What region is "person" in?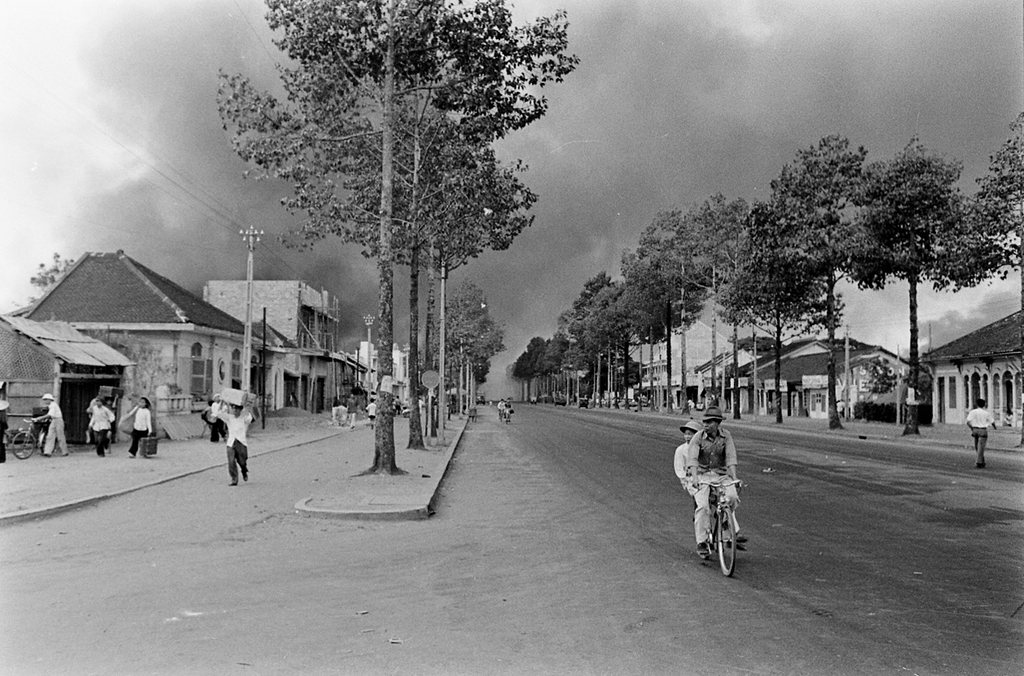
x1=672, y1=415, x2=742, y2=536.
